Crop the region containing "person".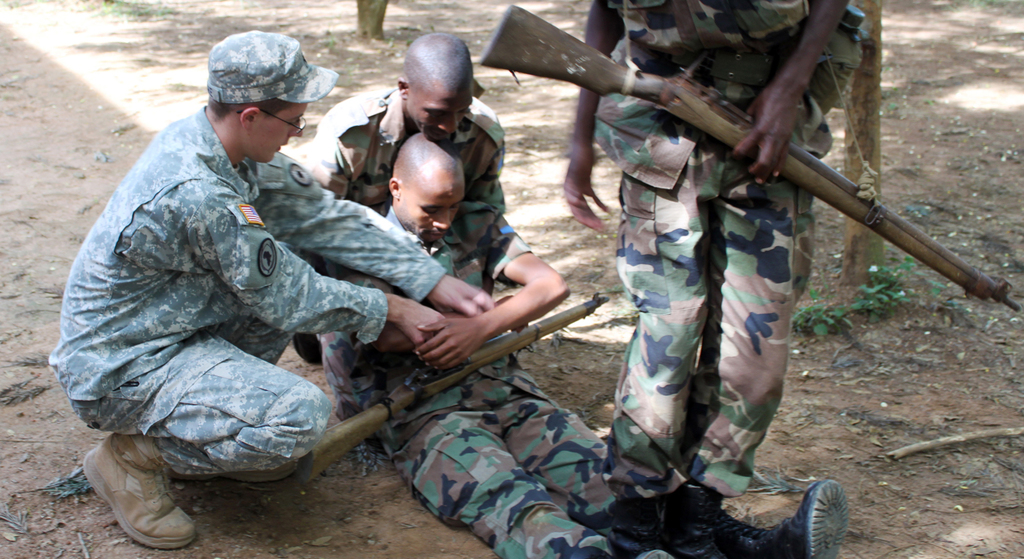
Crop region: l=113, t=52, r=470, b=549.
